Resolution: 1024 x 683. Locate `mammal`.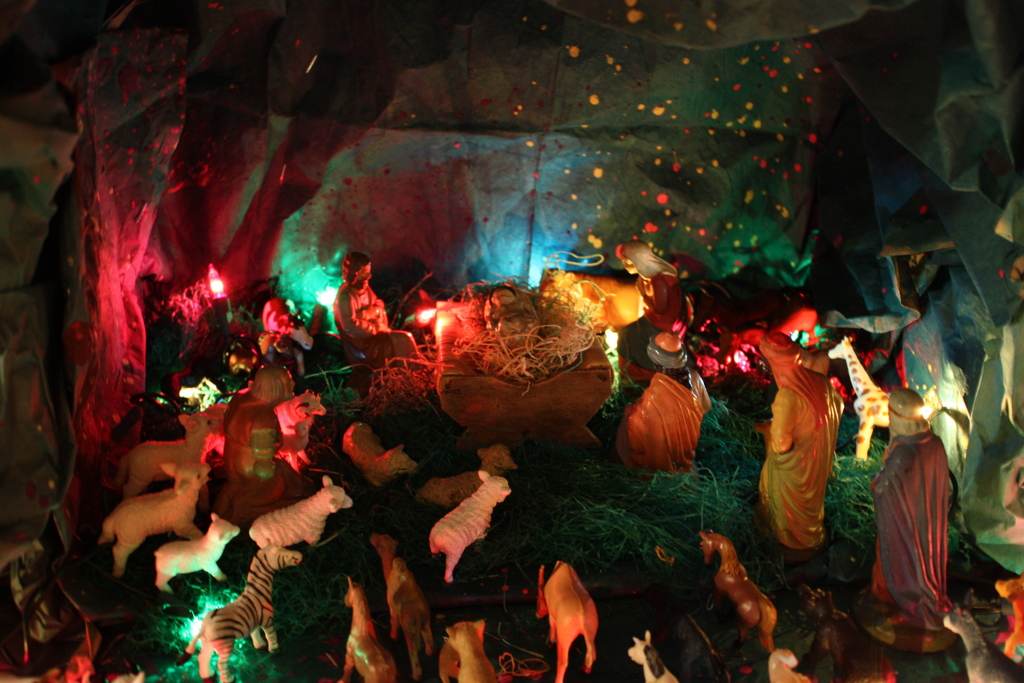
box=[276, 388, 328, 466].
